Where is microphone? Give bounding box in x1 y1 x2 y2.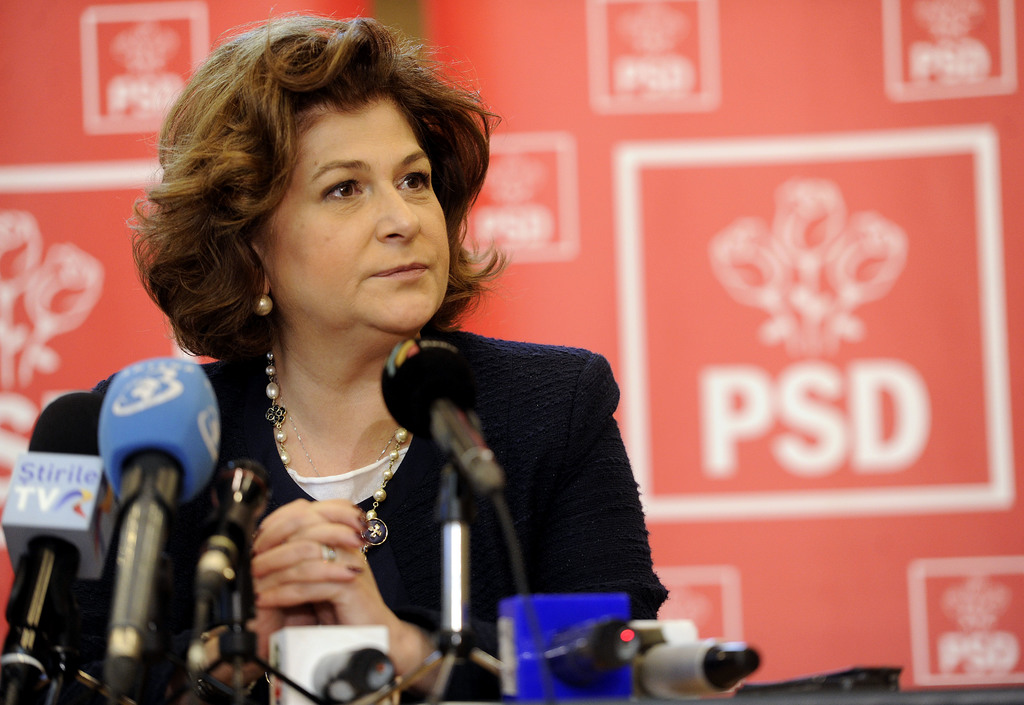
630 612 758 704.
